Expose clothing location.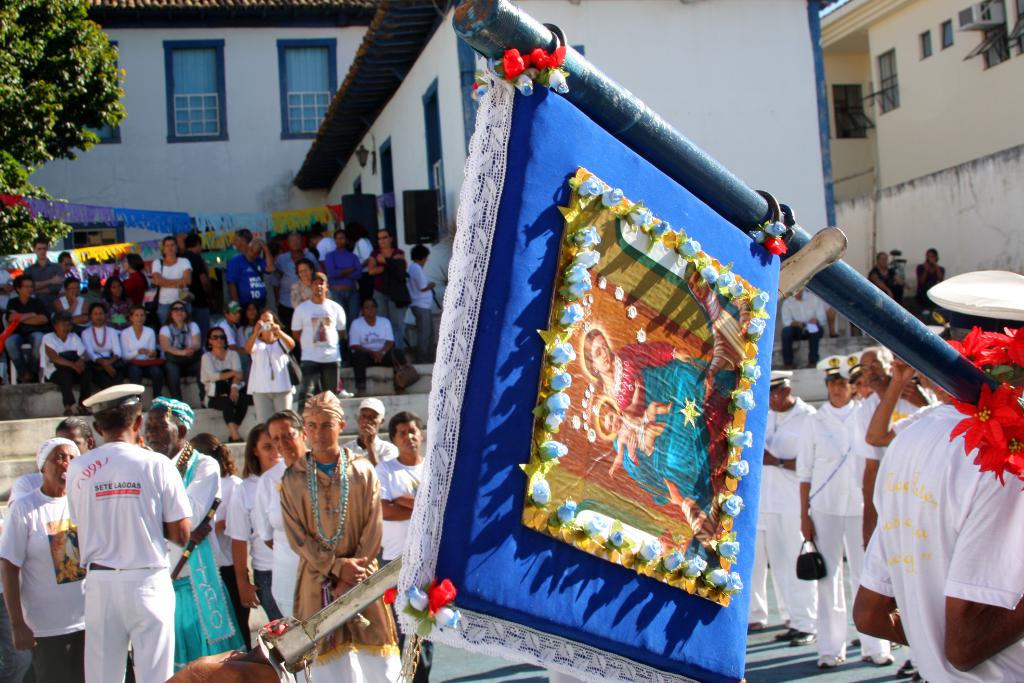
Exposed at [x1=65, y1=263, x2=84, y2=292].
